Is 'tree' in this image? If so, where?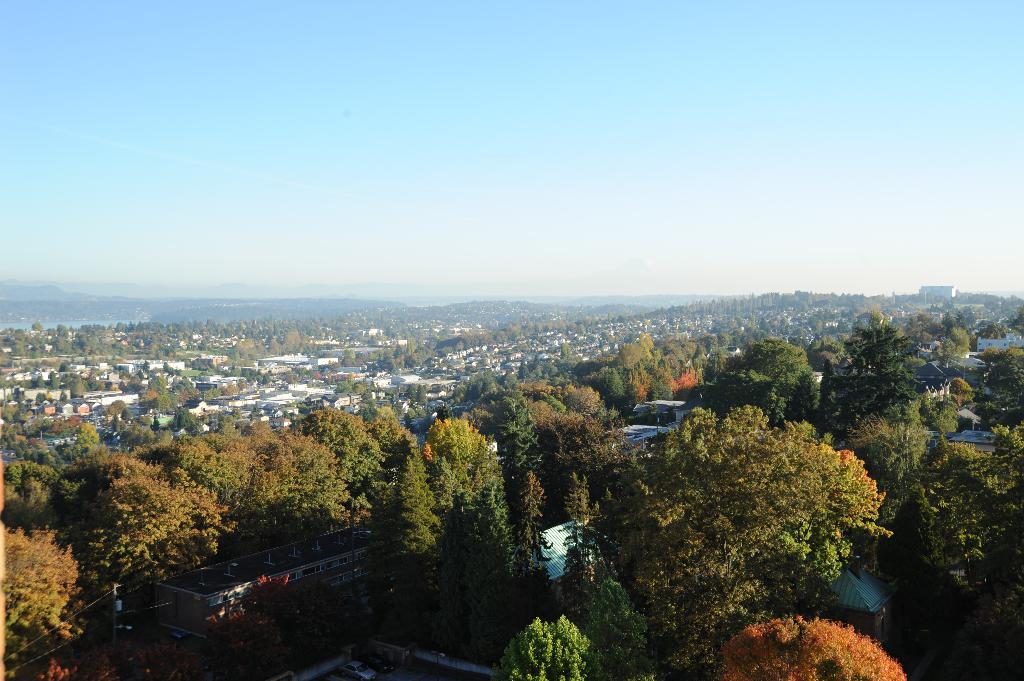
Yes, at 369/407/420/456.
